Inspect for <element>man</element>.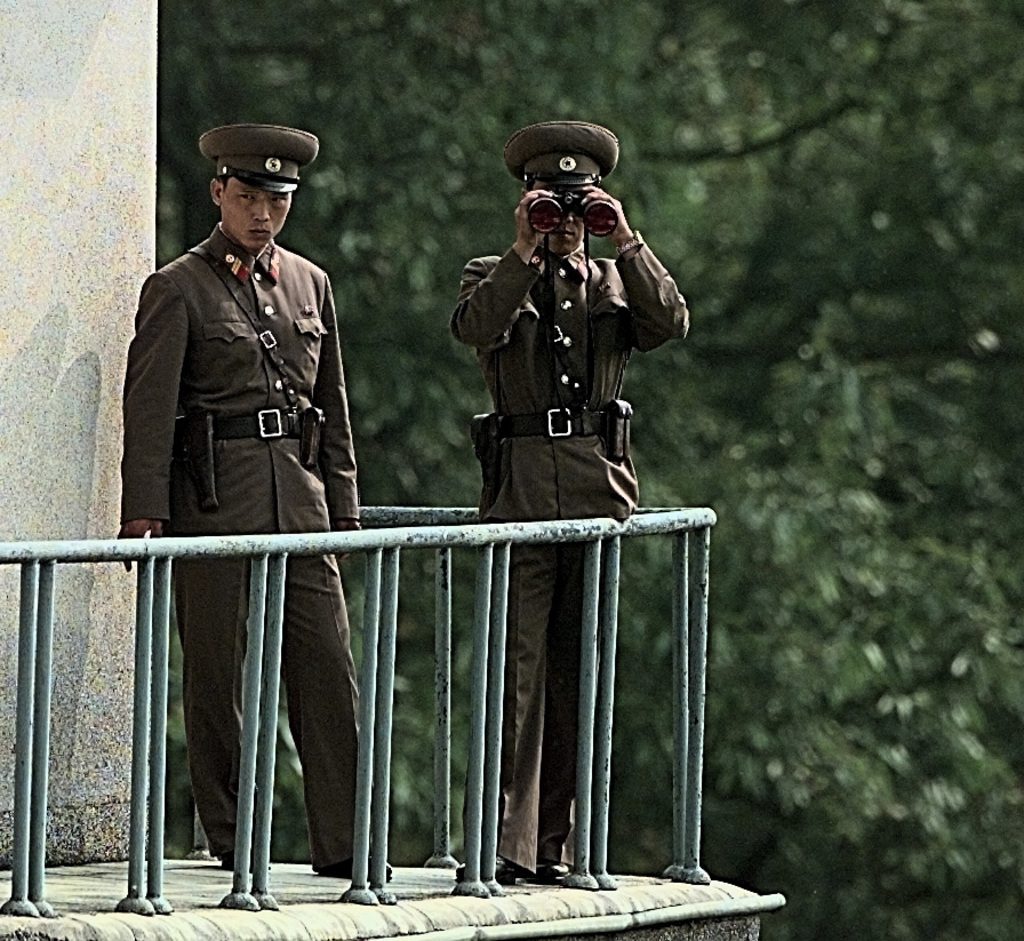
Inspection: box=[121, 101, 378, 922].
